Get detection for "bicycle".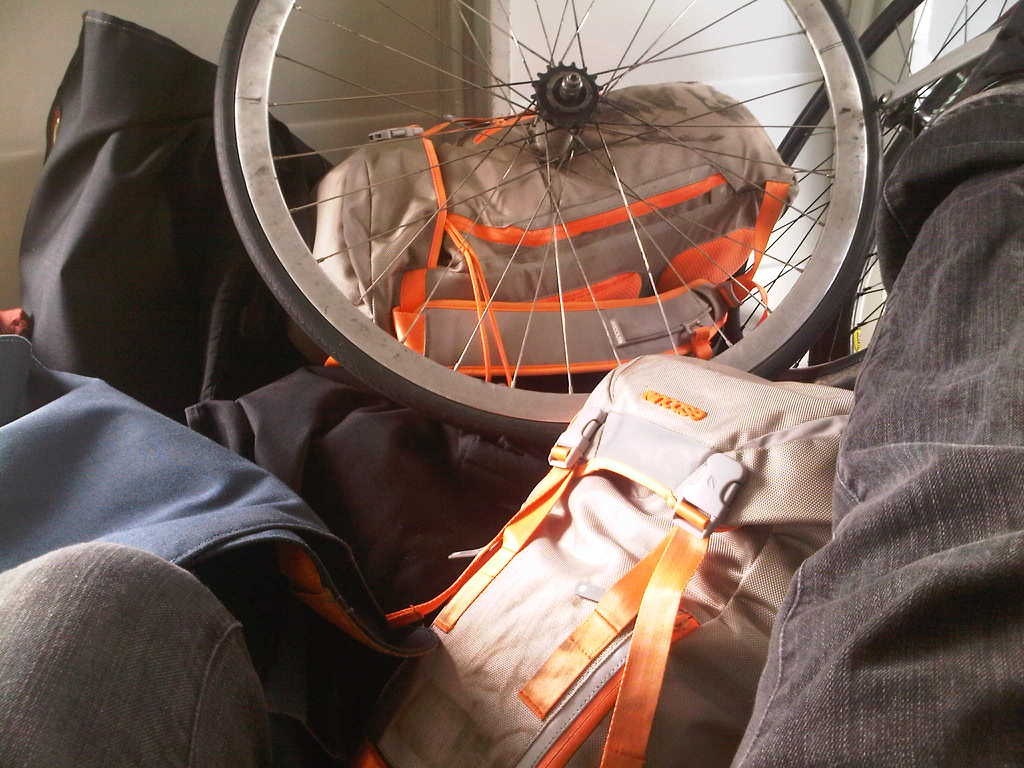
Detection: 206 0 888 449.
